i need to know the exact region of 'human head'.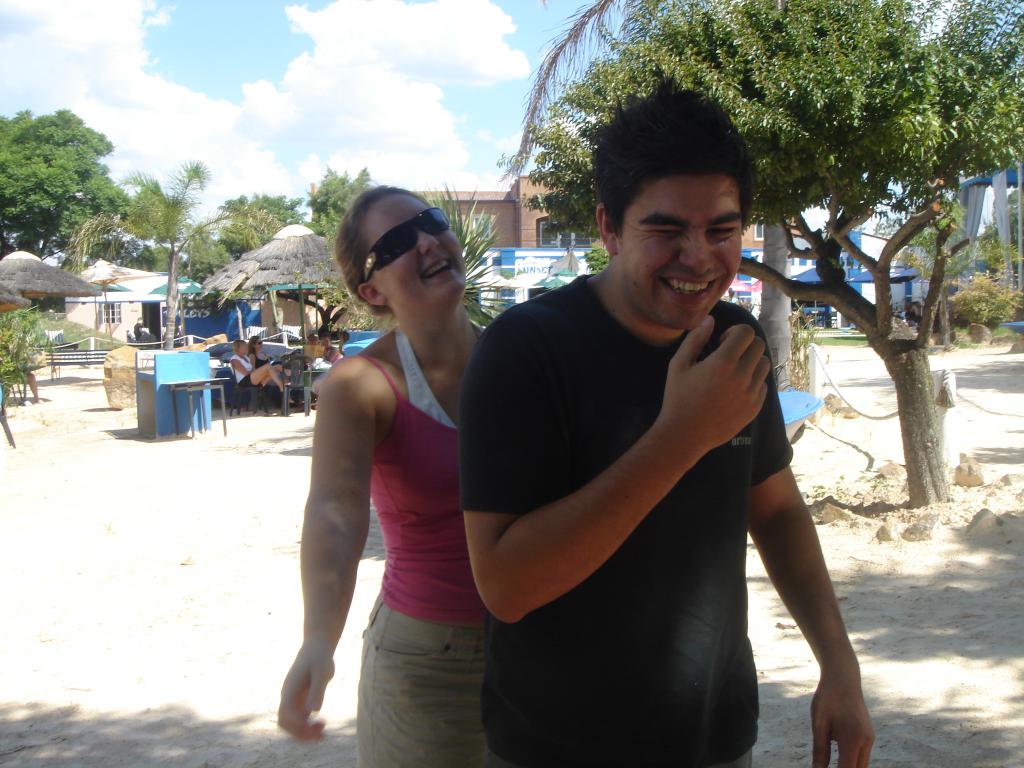
Region: {"left": 592, "top": 95, "right": 749, "bottom": 335}.
